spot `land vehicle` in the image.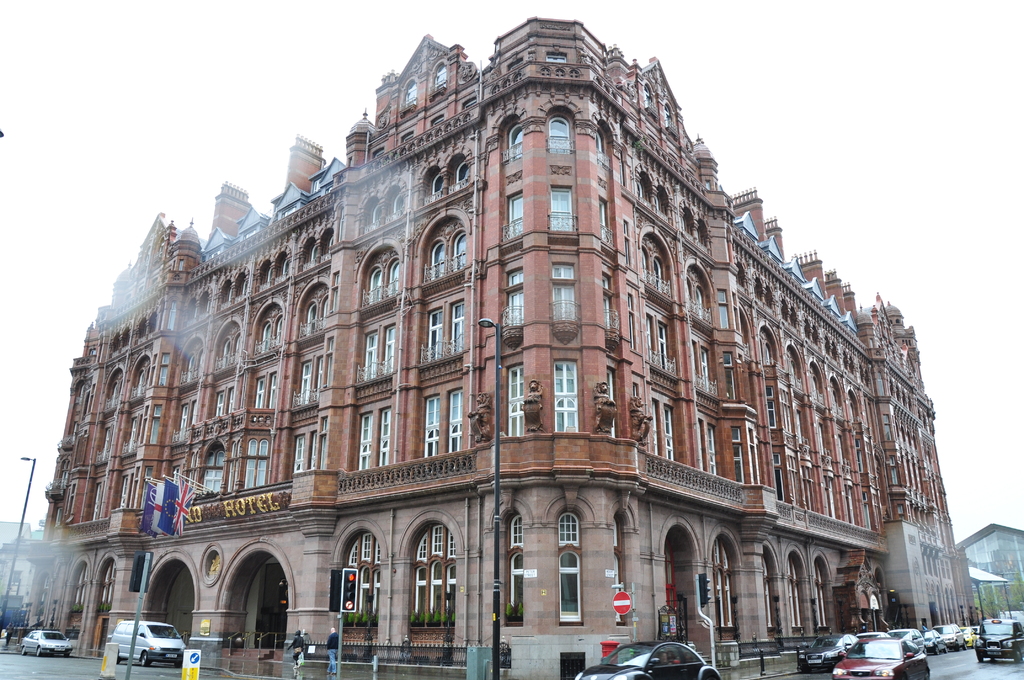
`land vehicle` found at (111, 619, 184, 664).
